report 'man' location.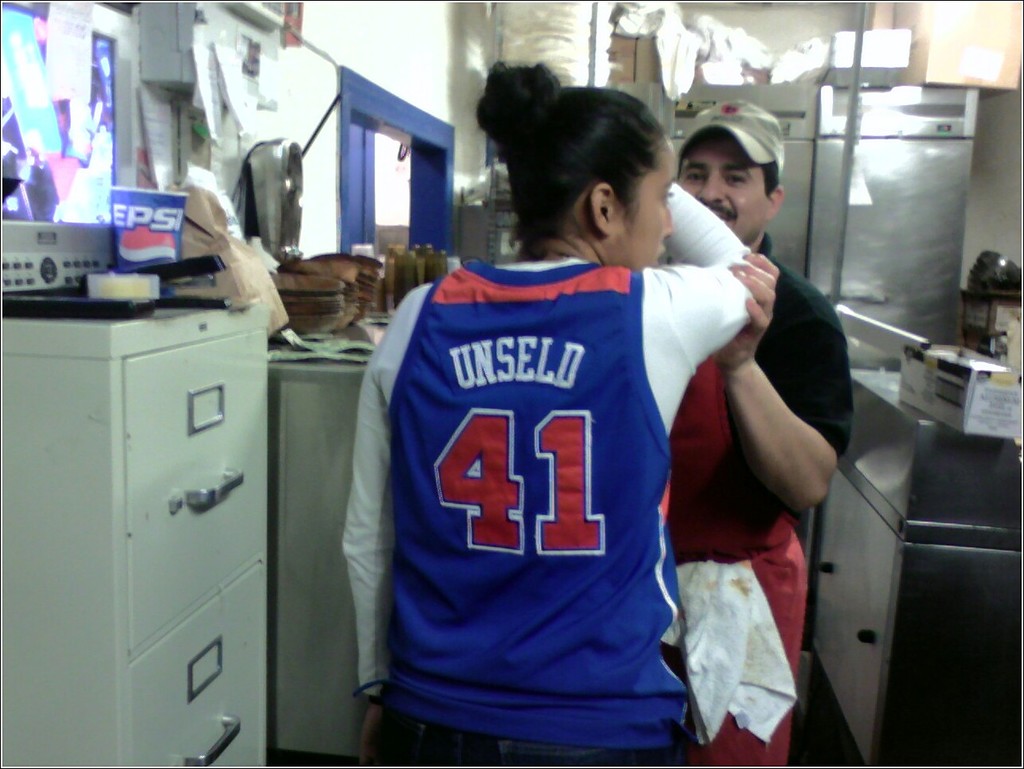
Report: rect(652, 100, 866, 748).
